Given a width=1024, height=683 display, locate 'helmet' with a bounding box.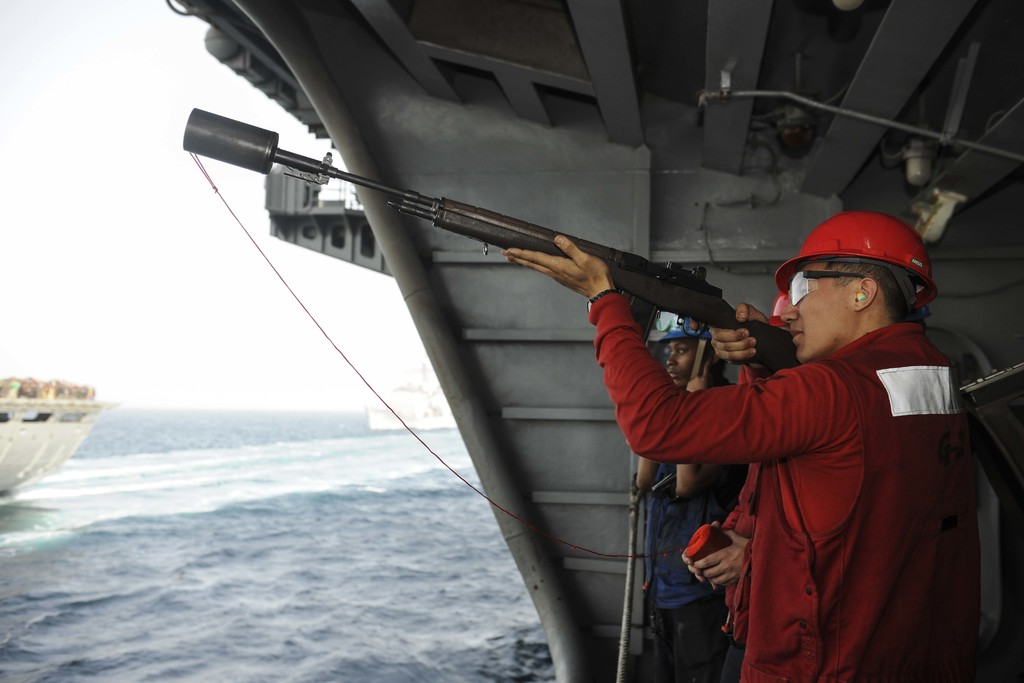
Located: BBox(771, 208, 930, 334).
